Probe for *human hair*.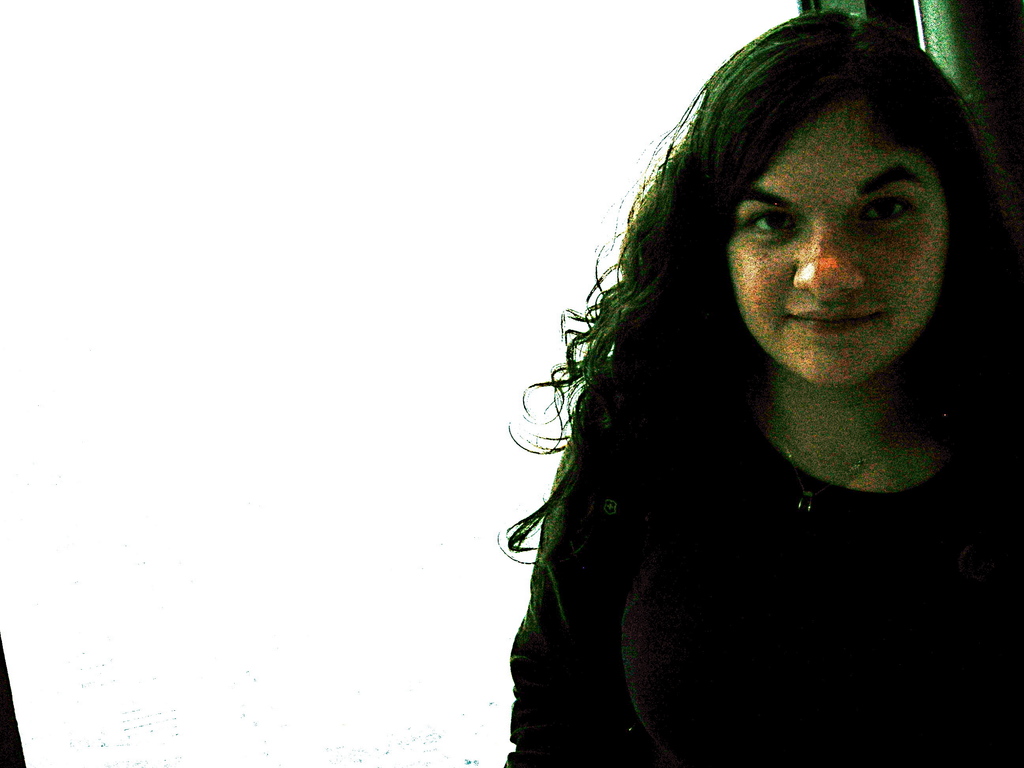
Probe result: select_region(579, 15, 996, 566).
